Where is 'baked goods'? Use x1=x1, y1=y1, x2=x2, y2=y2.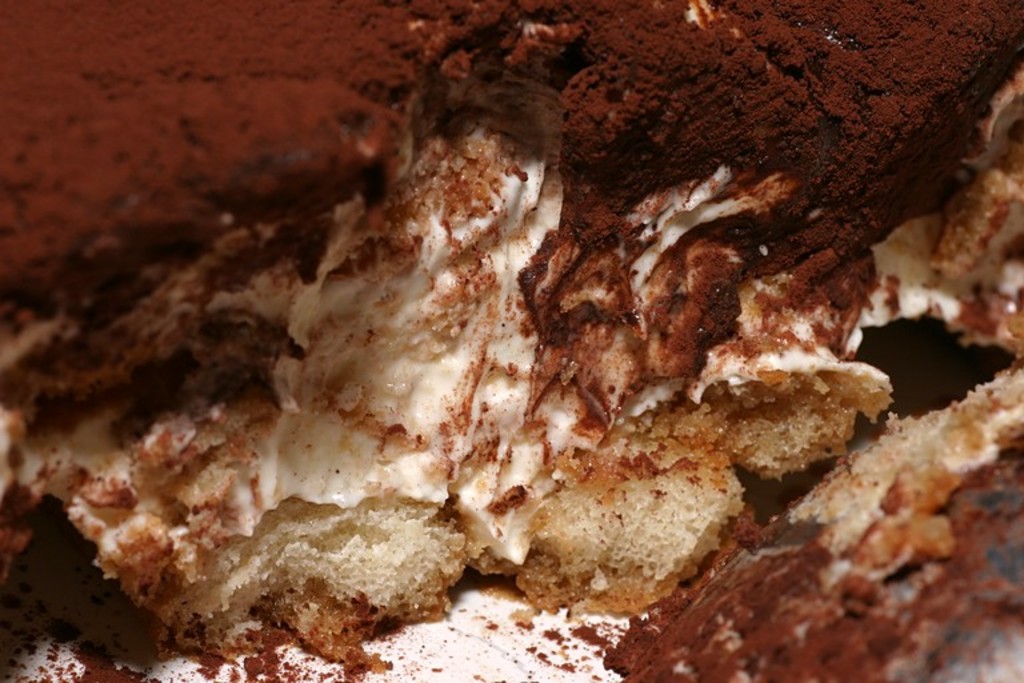
x1=0, y1=0, x2=1023, y2=682.
